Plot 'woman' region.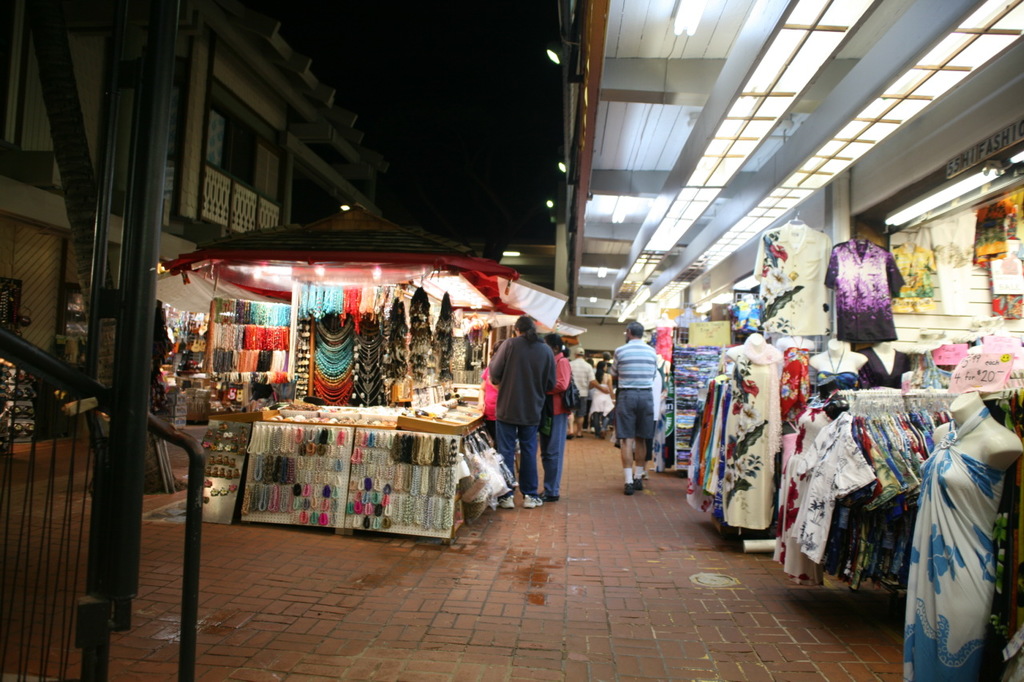
Plotted at (586, 359, 613, 430).
